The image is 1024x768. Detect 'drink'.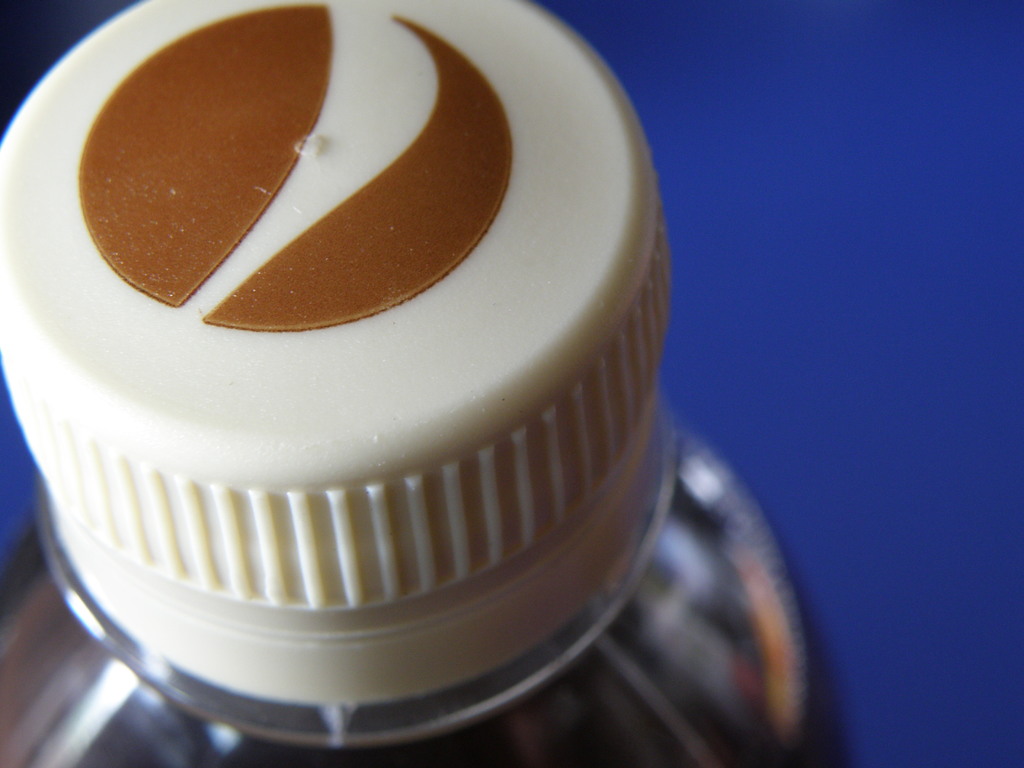
Detection: Rect(0, 522, 856, 767).
